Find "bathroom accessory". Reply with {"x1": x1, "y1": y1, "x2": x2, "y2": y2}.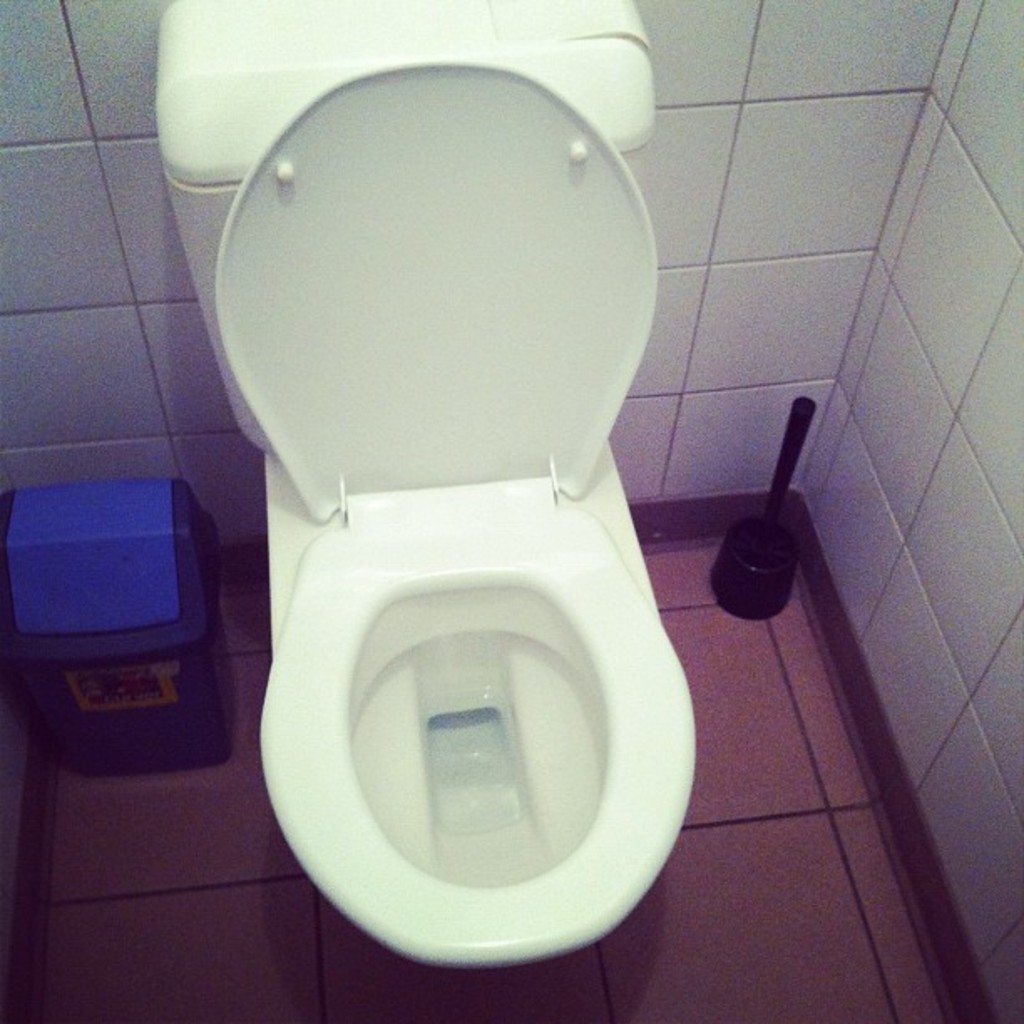
{"x1": 122, "y1": 0, "x2": 731, "y2": 991}.
